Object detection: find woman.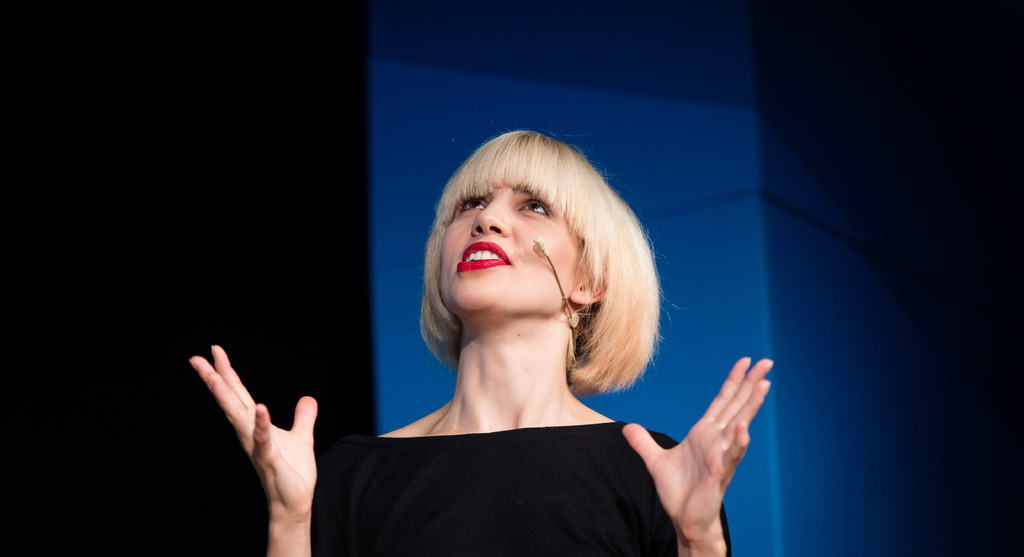
Rect(189, 131, 781, 556).
